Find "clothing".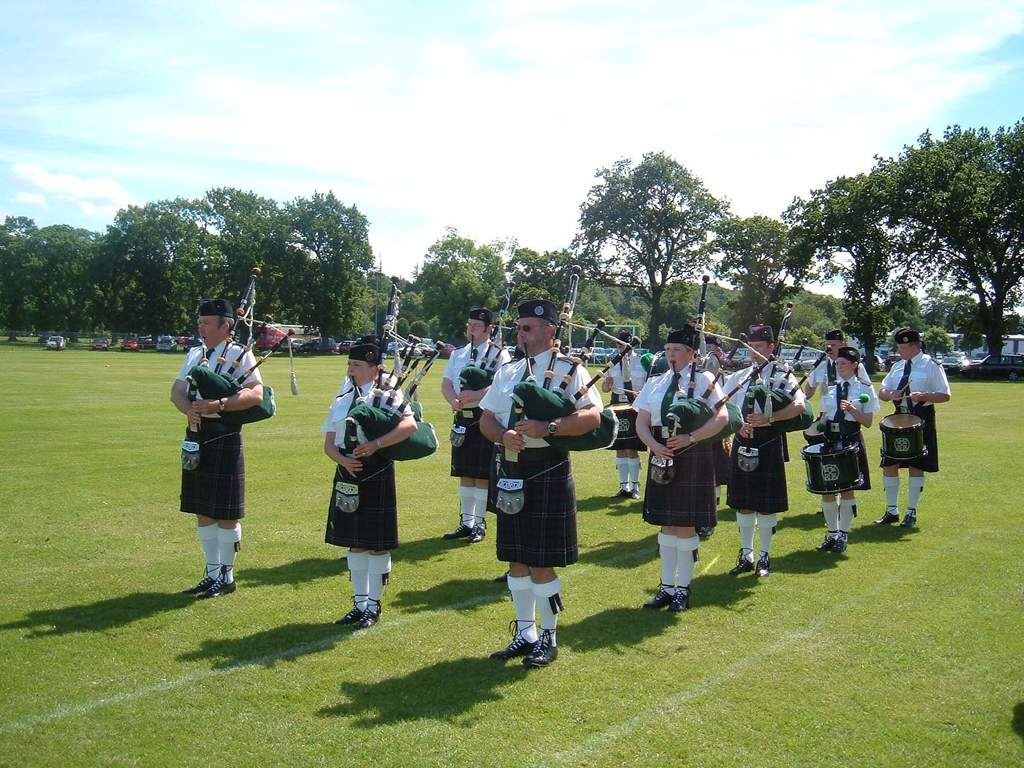
(x1=637, y1=359, x2=729, y2=528).
